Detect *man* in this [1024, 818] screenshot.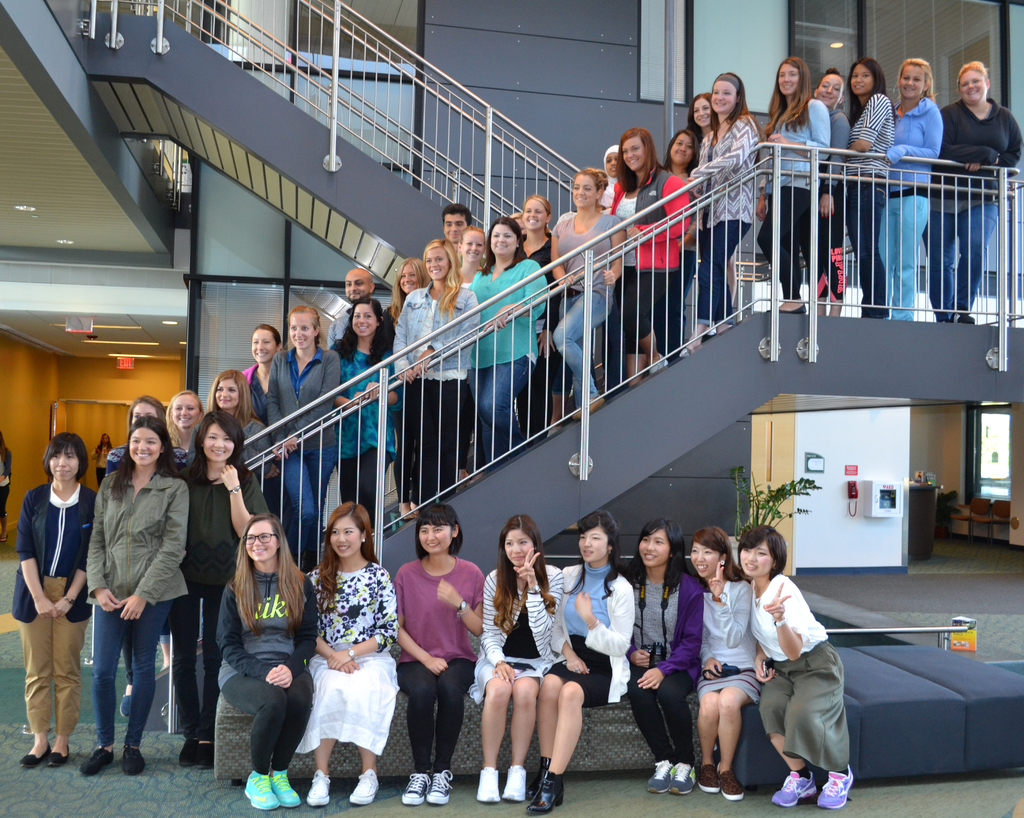
Detection: crop(326, 270, 387, 347).
